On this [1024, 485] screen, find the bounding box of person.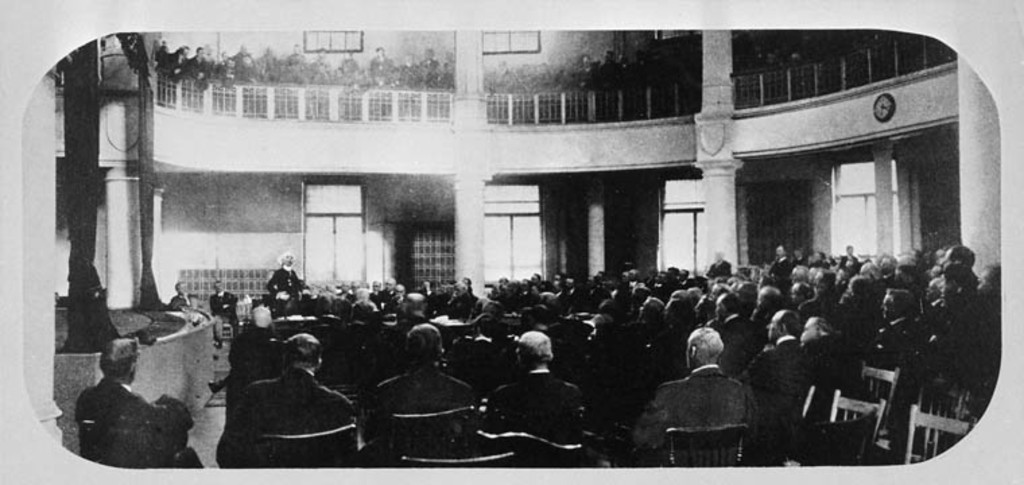
Bounding box: bbox=[75, 337, 189, 467].
